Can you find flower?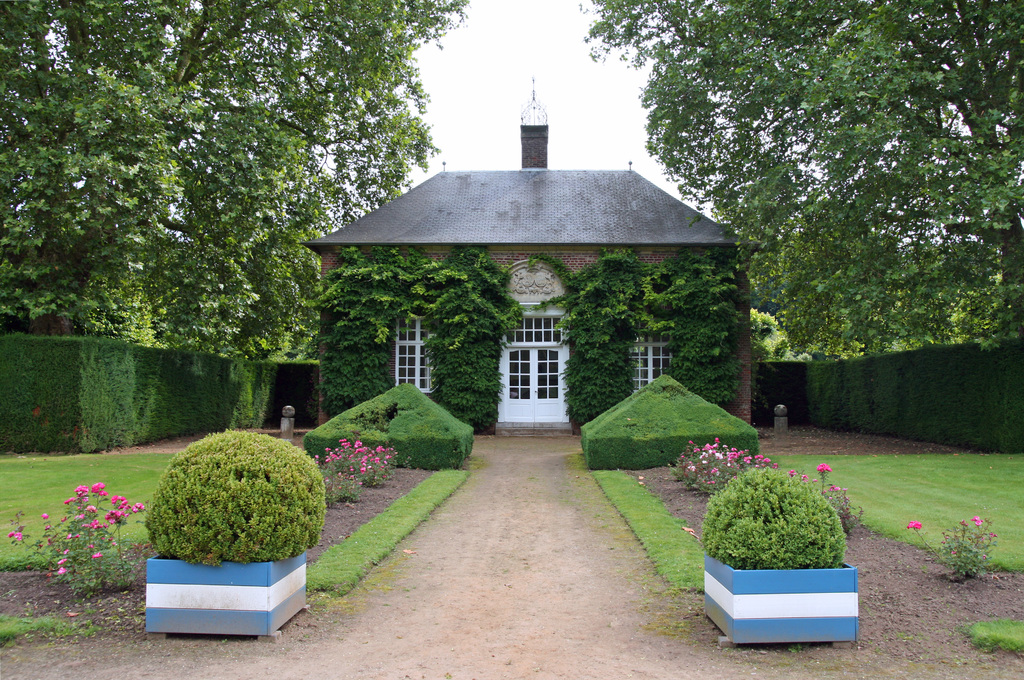
Yes, bounding box: detection(6, 529, 22, 544).
